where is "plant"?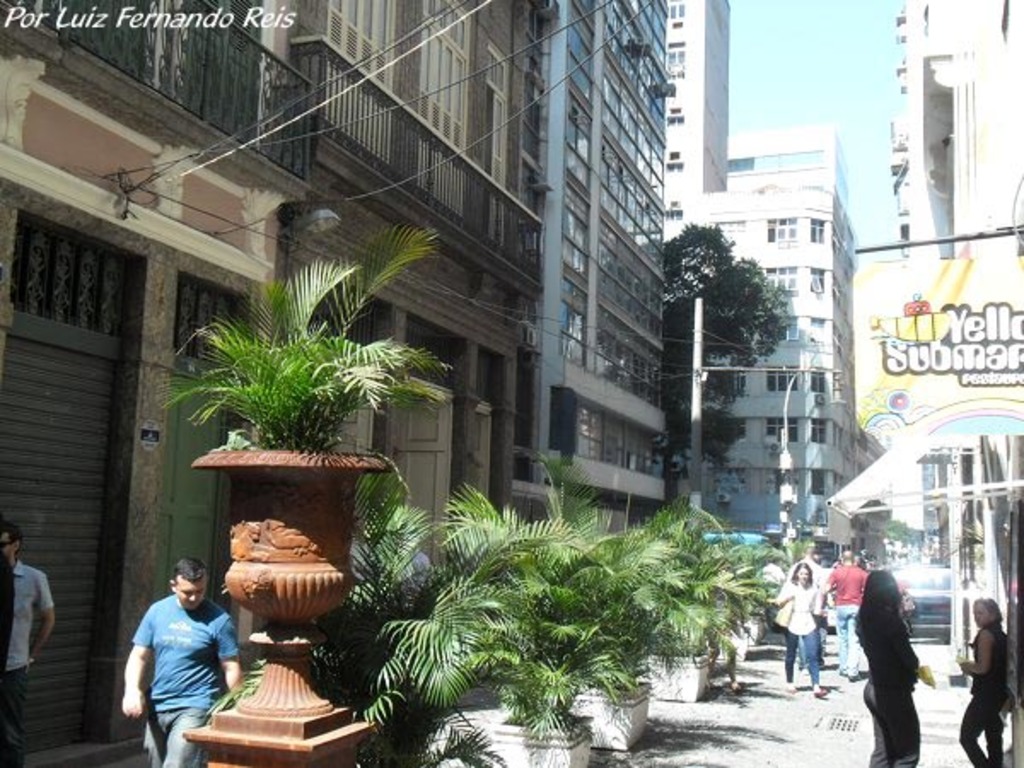
box(191, 647, 280, 720).
